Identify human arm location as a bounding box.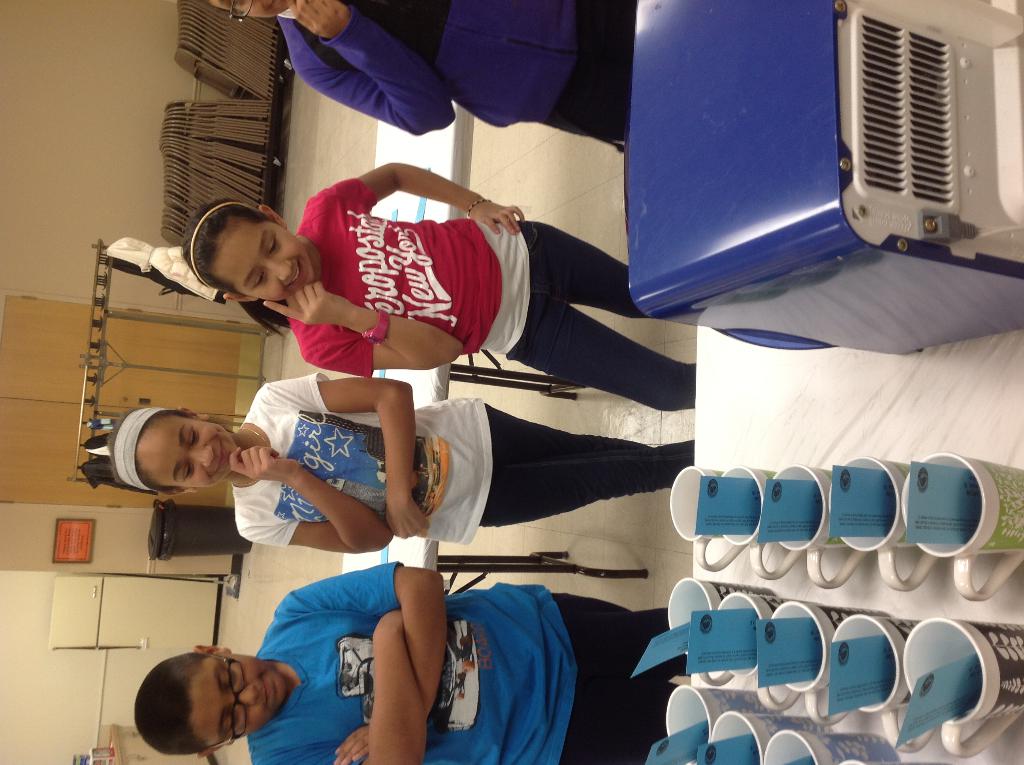
pyautogui.locateOnScreen(258, 277, 465, 381).
